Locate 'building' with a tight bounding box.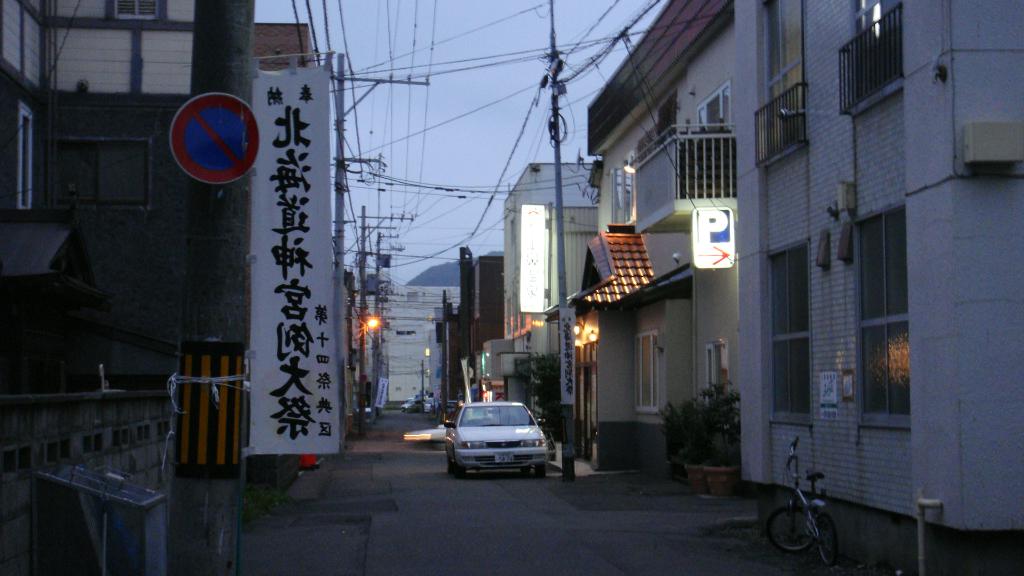
732/0/1023/575.
